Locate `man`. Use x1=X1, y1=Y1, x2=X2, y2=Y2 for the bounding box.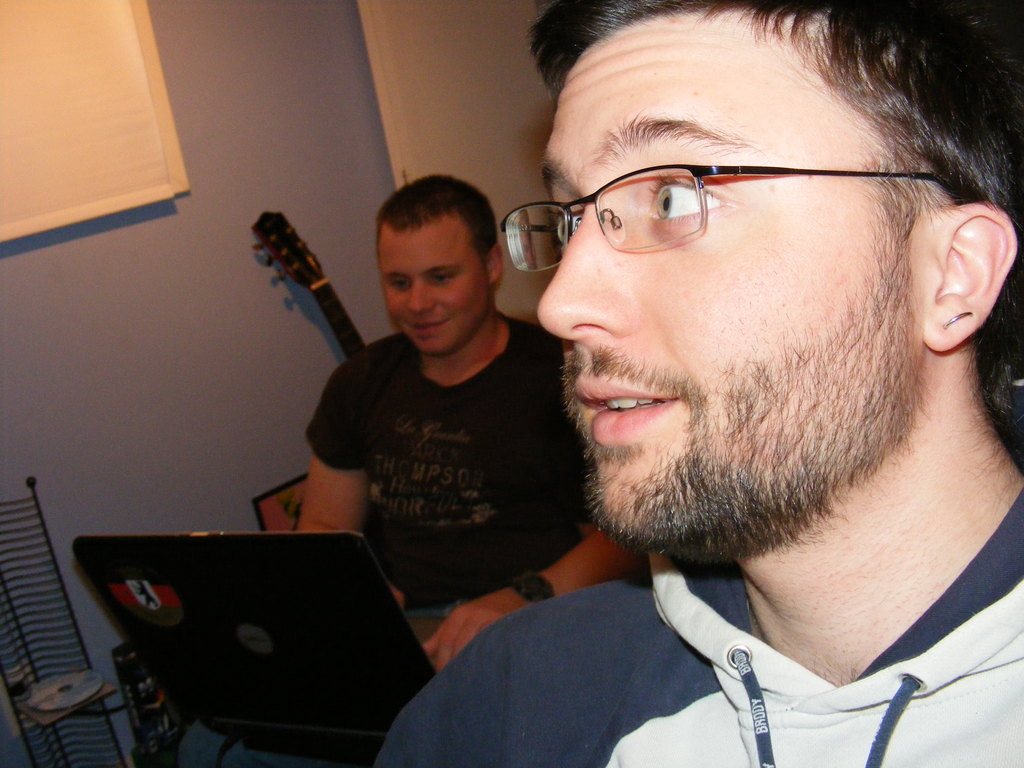
x1=364, y1=1, x2=1023, y2=767.
